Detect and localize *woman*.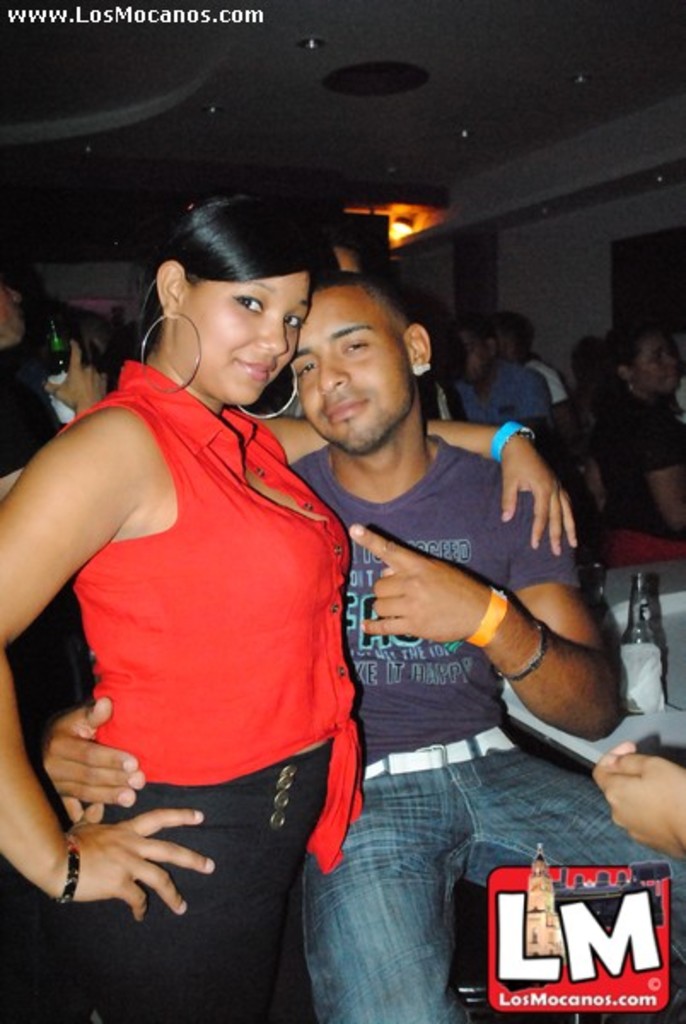
Localized at (578,309,684,555).
